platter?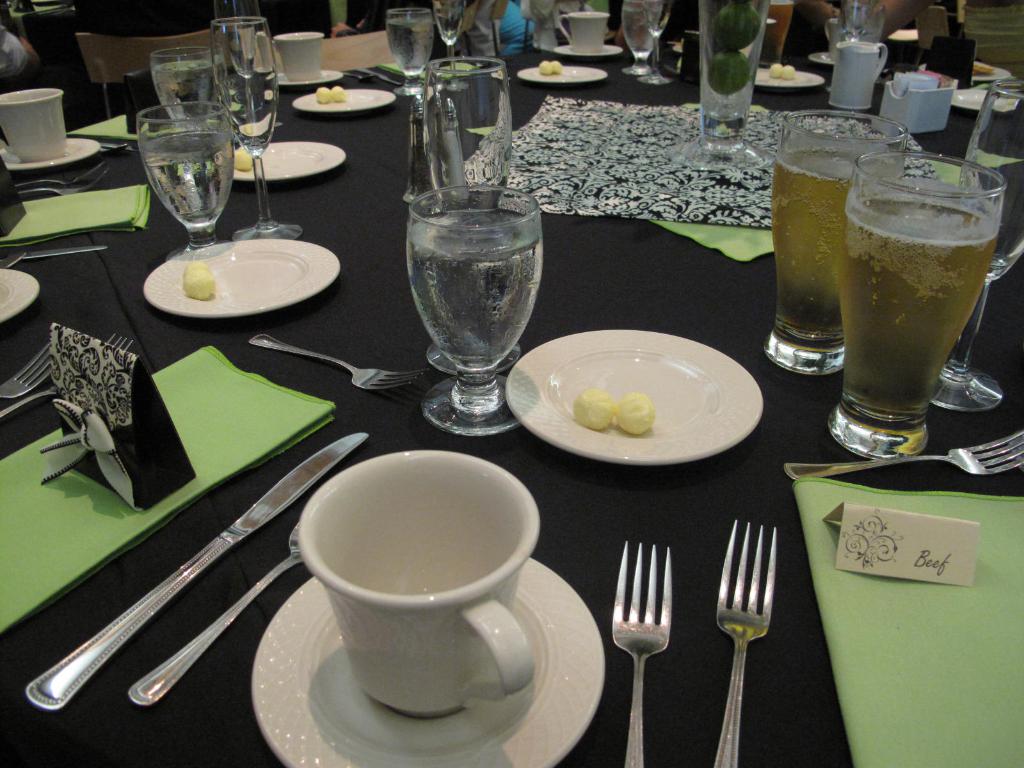
<region>293, 87, 395, 114</region>
